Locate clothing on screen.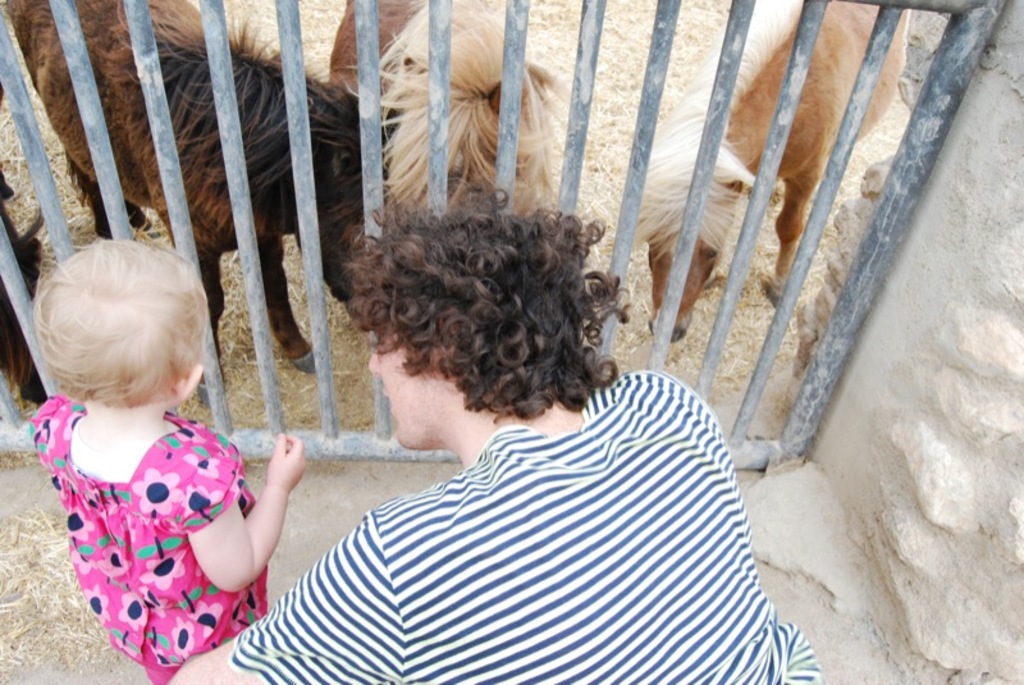
On screen at 228 367 823 684.
